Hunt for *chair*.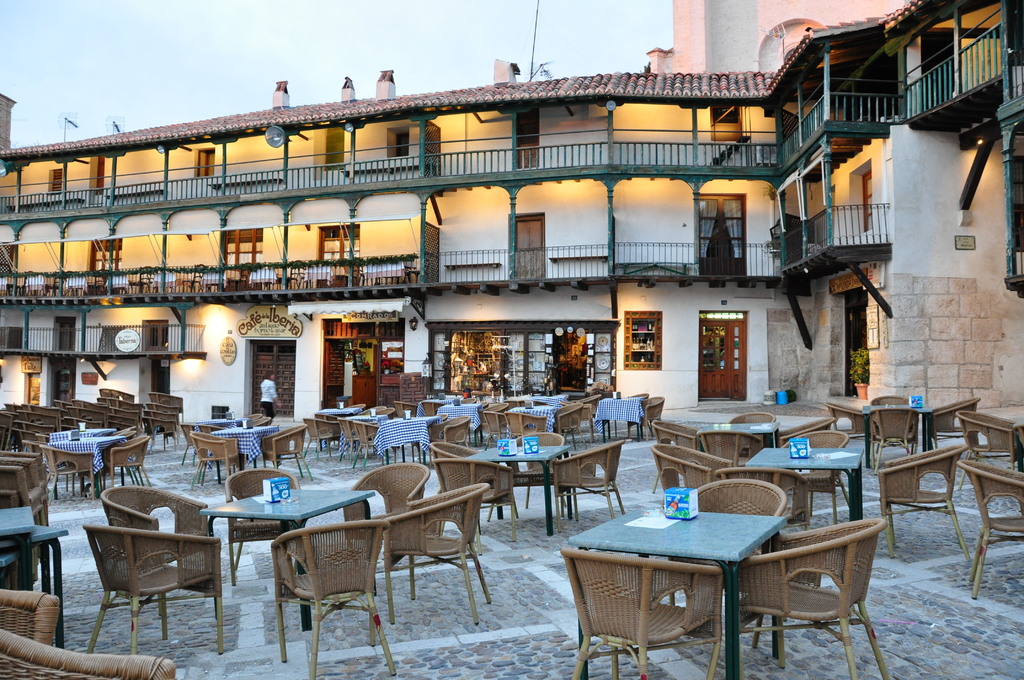
Hunted down at 611 392 652 437.
